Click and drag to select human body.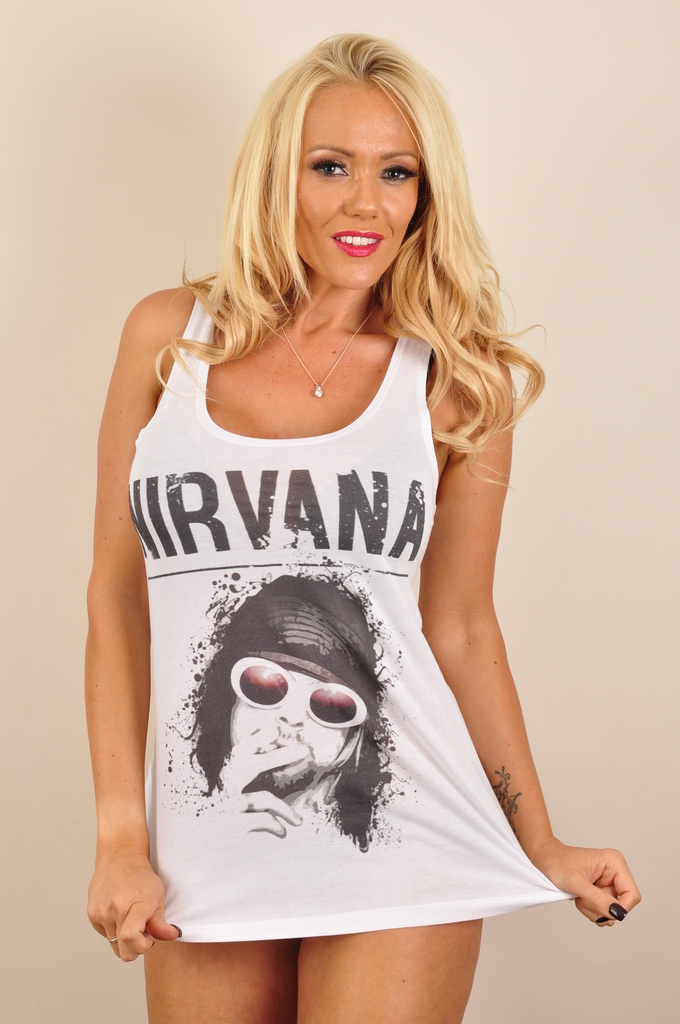
Selection: left=189, top=572, right=390, bottom=867.
